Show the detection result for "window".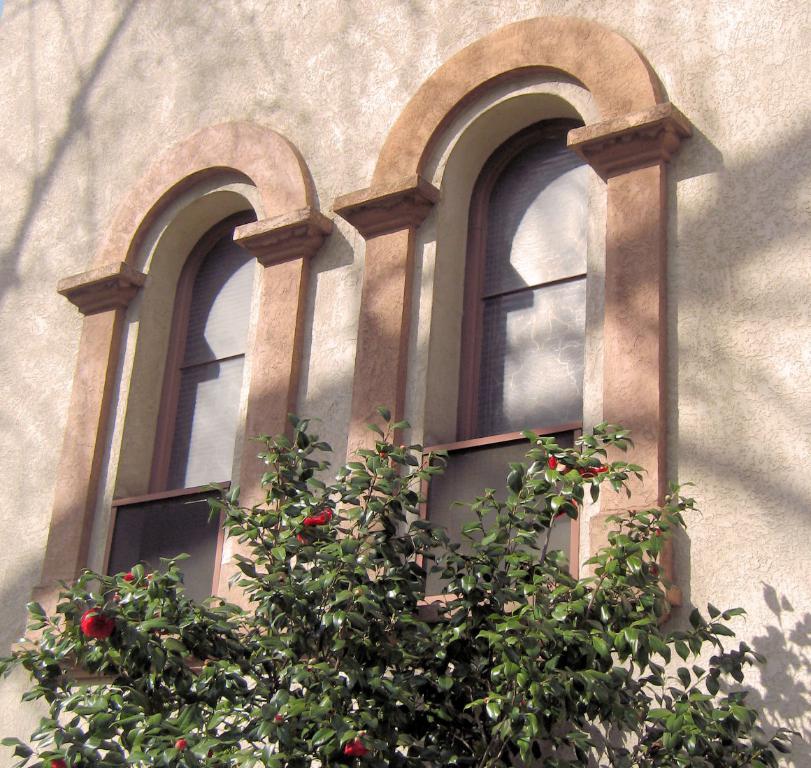
7:118:307:674.
